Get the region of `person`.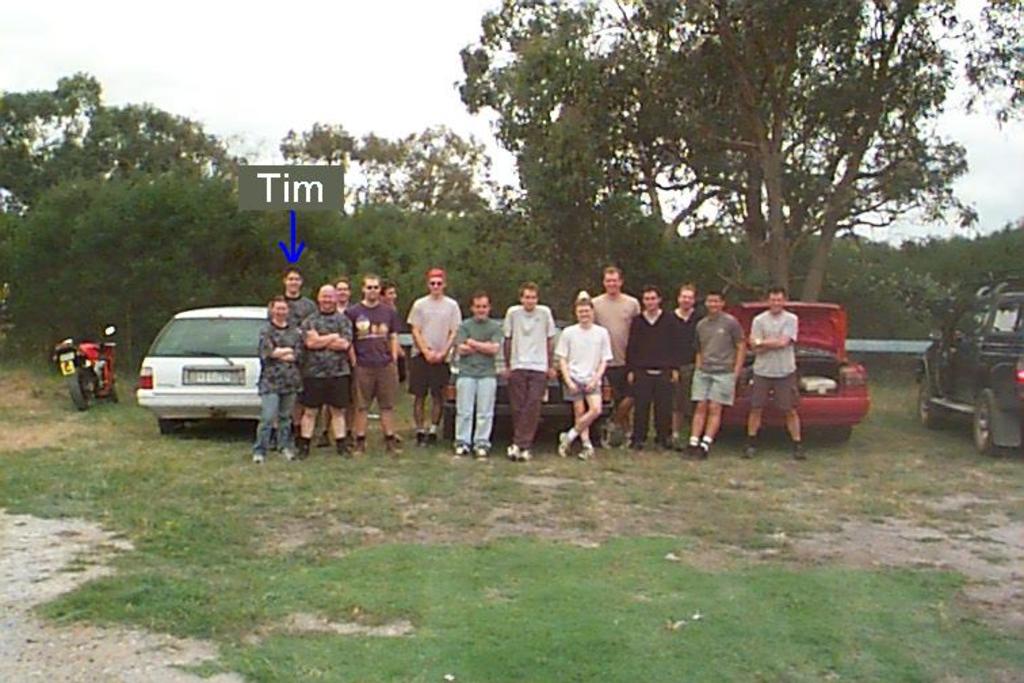
crop(251, 305, 299, 462).
